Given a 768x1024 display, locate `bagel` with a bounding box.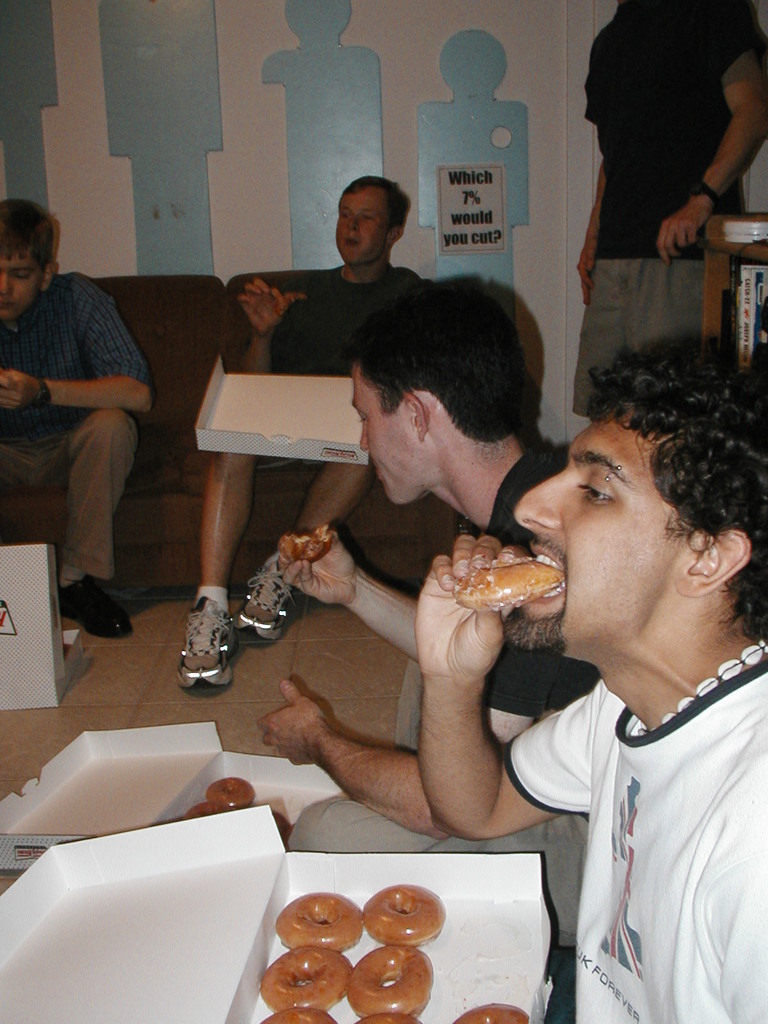
Located: box=[207, 776, 255, 811].
